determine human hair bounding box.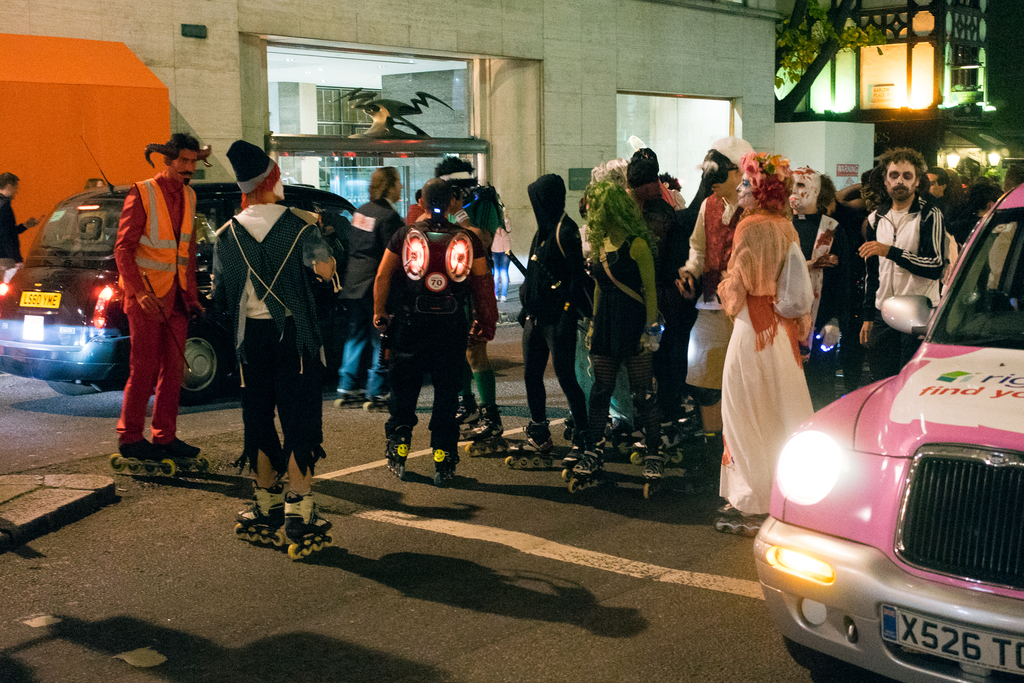
Determined: 927 167 950 185.
